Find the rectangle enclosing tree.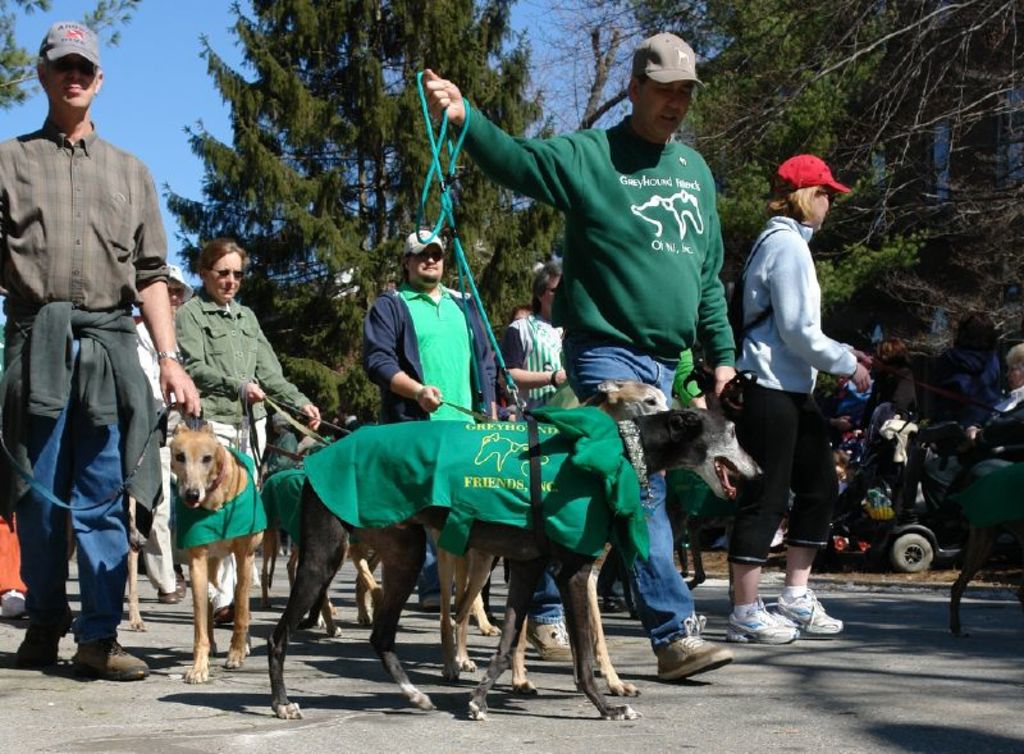
bbox=[165, 0, 589, 566].
